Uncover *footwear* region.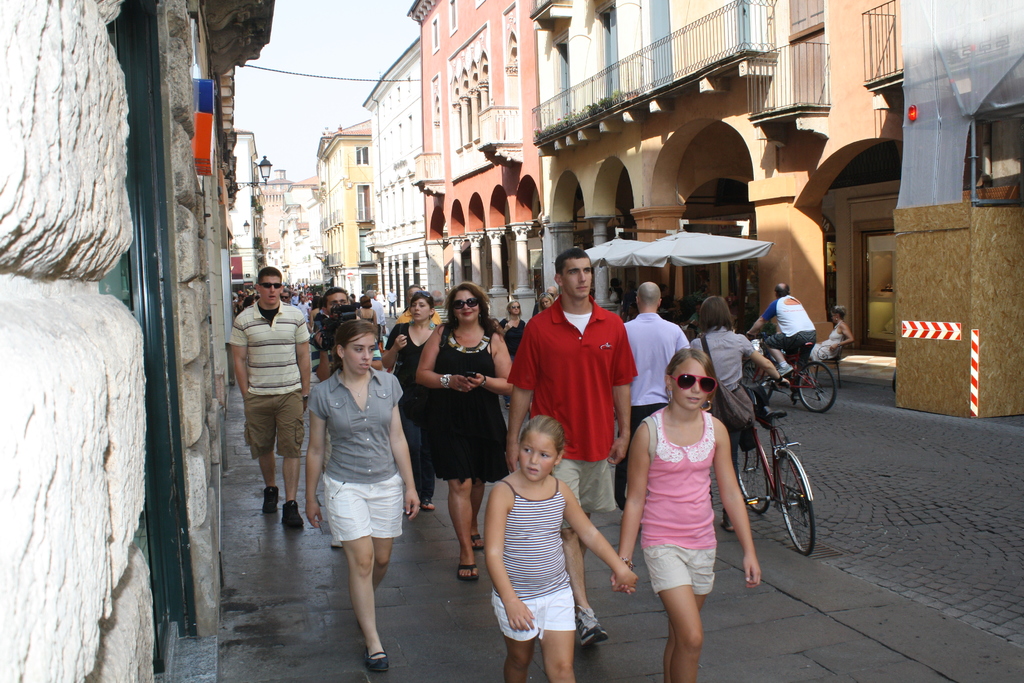
Uncovered: 571:602:609:645.
